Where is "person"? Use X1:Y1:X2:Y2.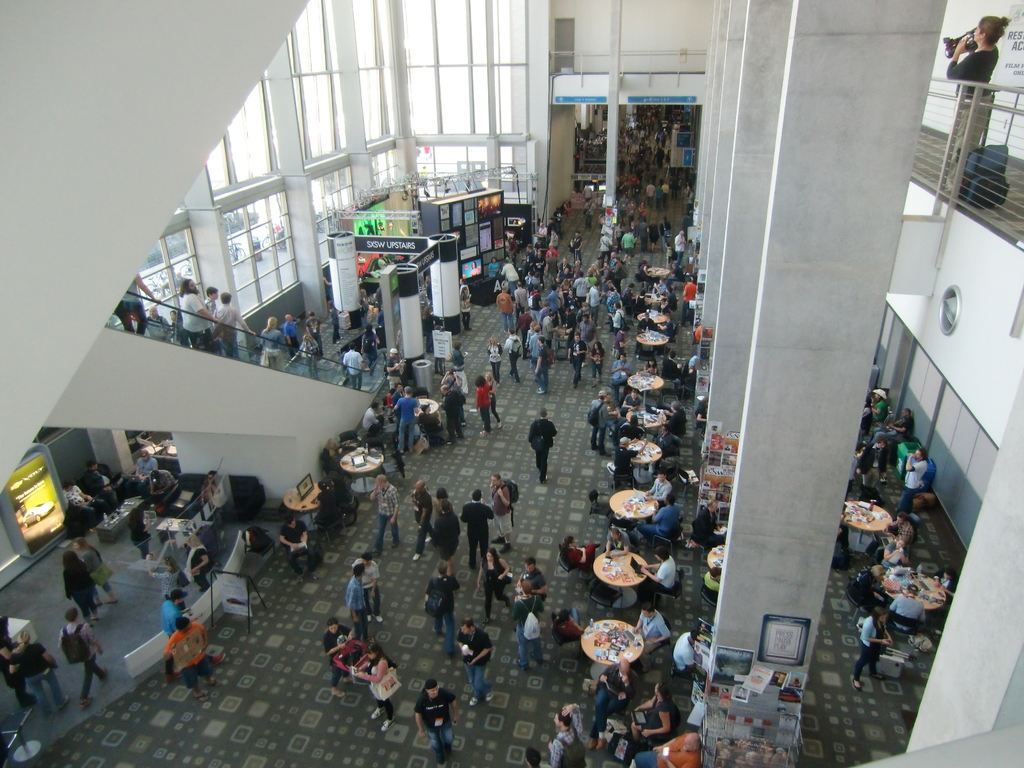
677:277:696:328.
